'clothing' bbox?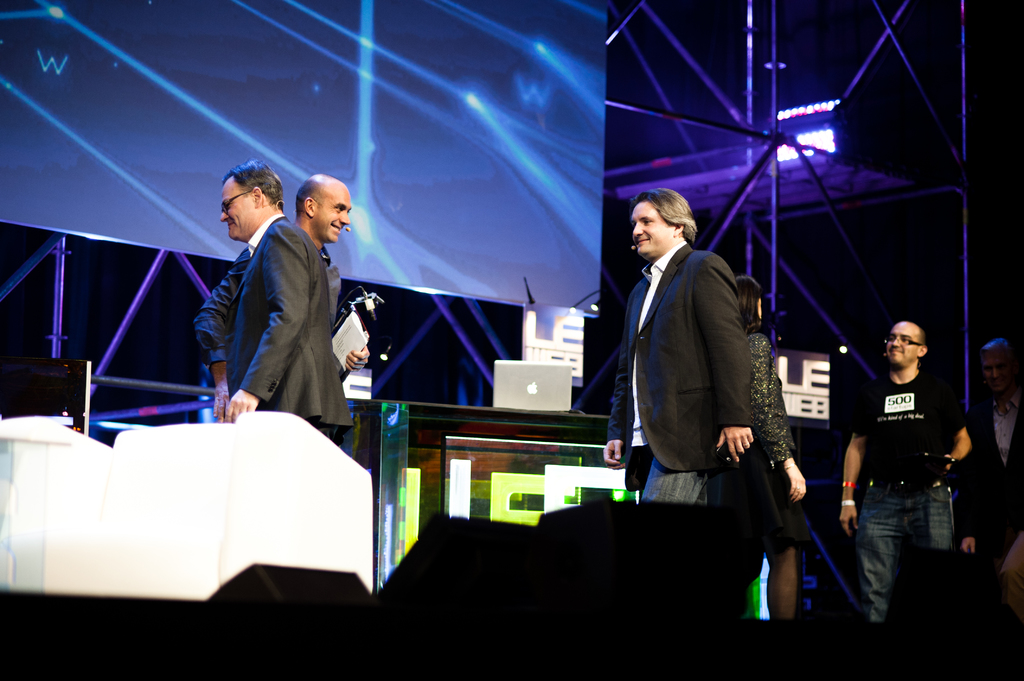
box(967, 398, 1023, 589)
